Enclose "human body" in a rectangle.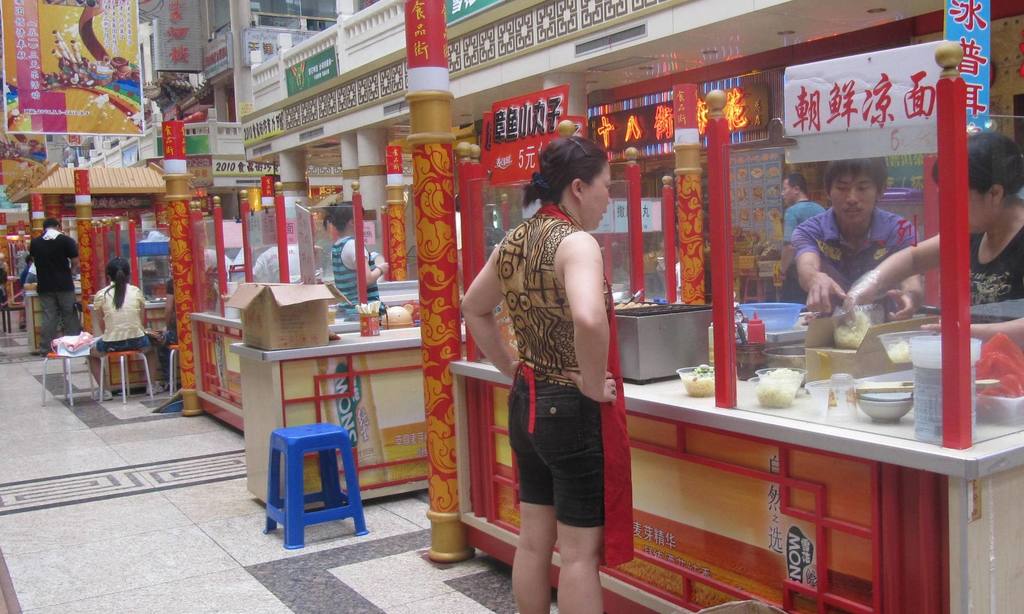
{"left": 782, "top": 174, "right": 822, "bottom": 275}.
